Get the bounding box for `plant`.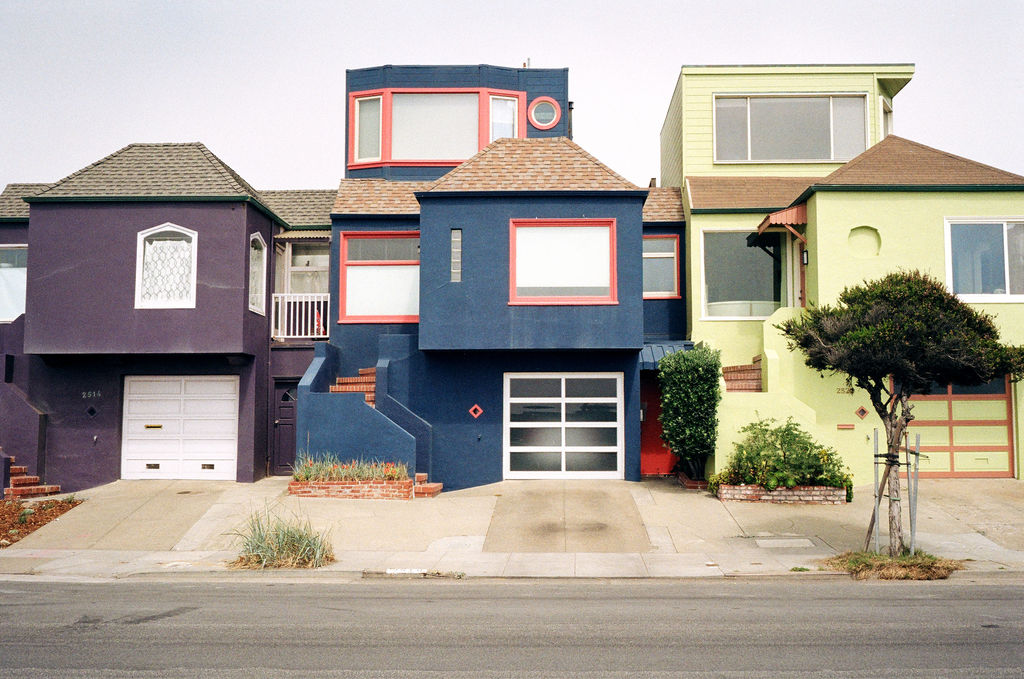
bbox=(294, 451, 412, 483).
